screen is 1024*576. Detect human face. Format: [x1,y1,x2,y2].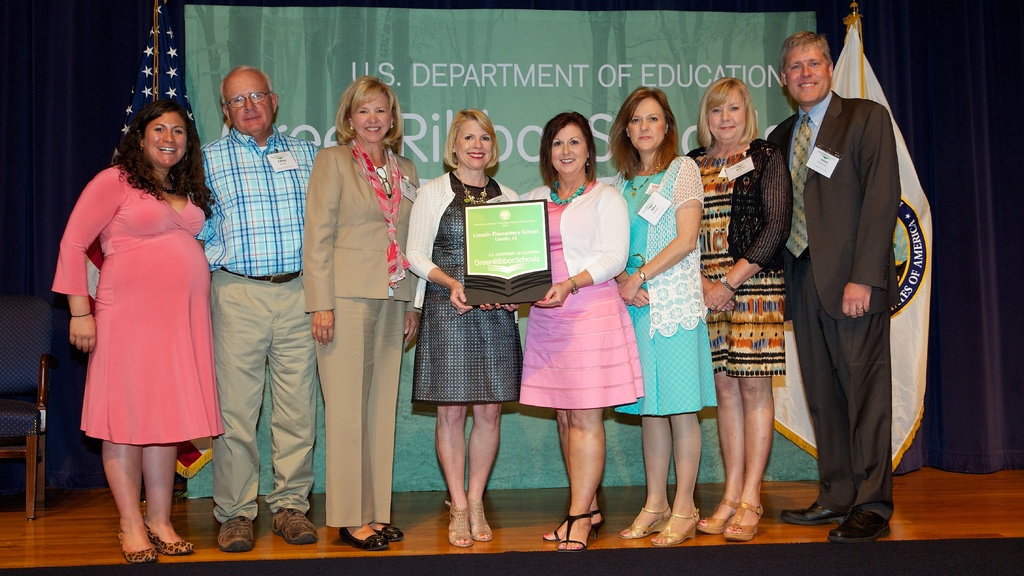
[145,112,188,165].
